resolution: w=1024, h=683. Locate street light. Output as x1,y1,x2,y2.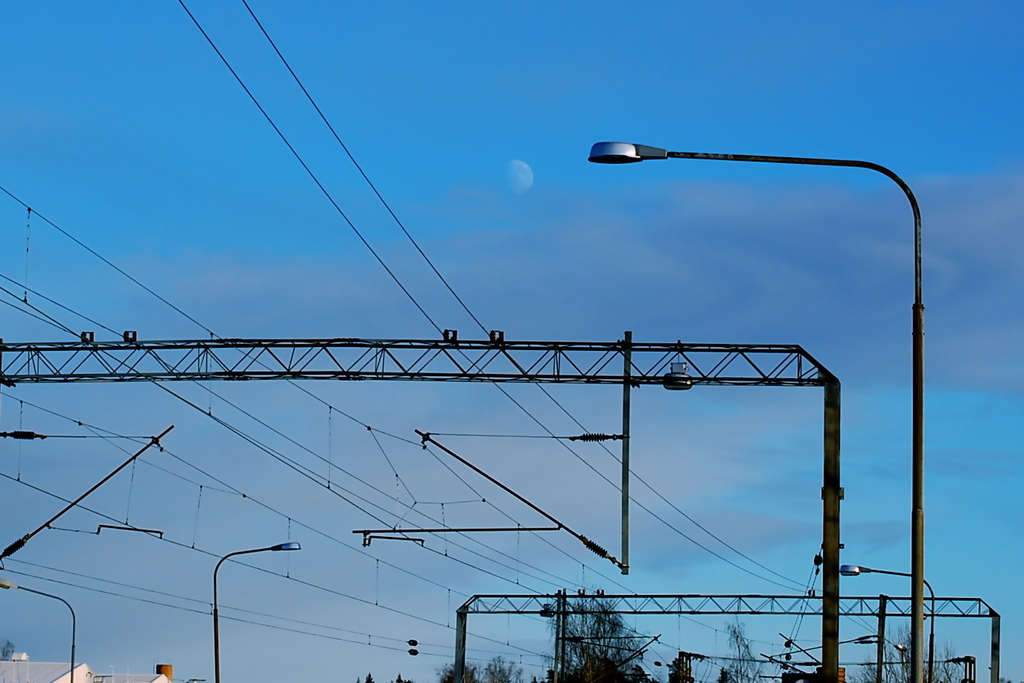
0,580,81,682.
